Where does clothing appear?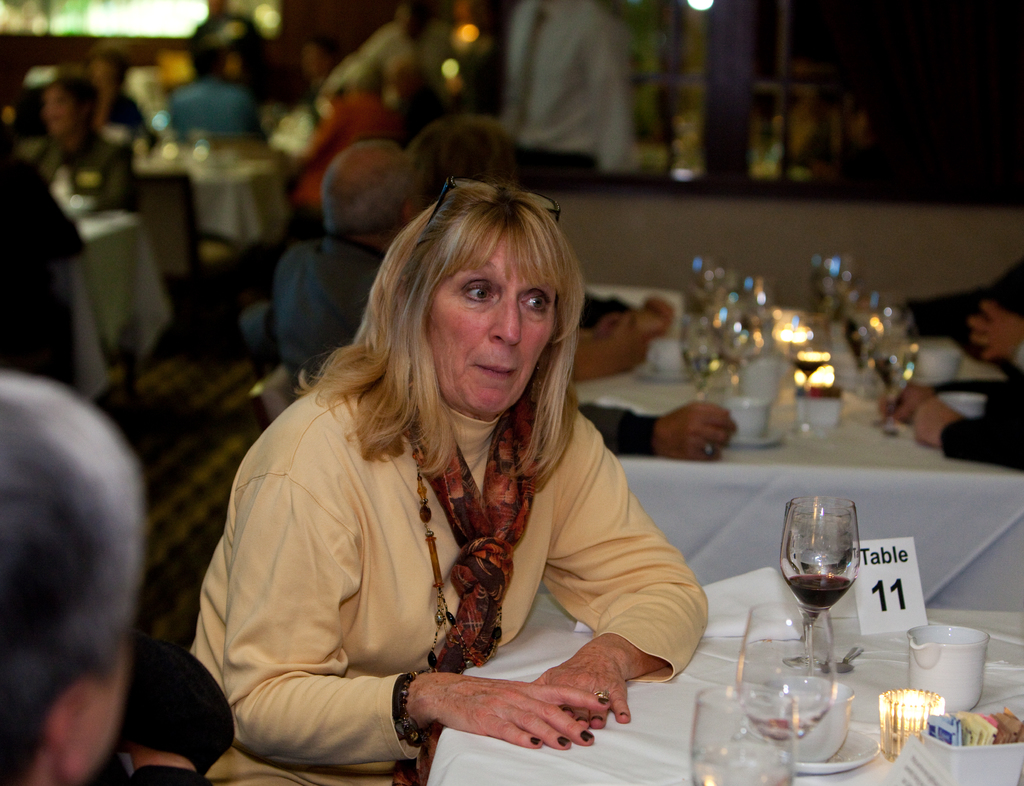
Appears at detection(939, 414, 1023, 472).
